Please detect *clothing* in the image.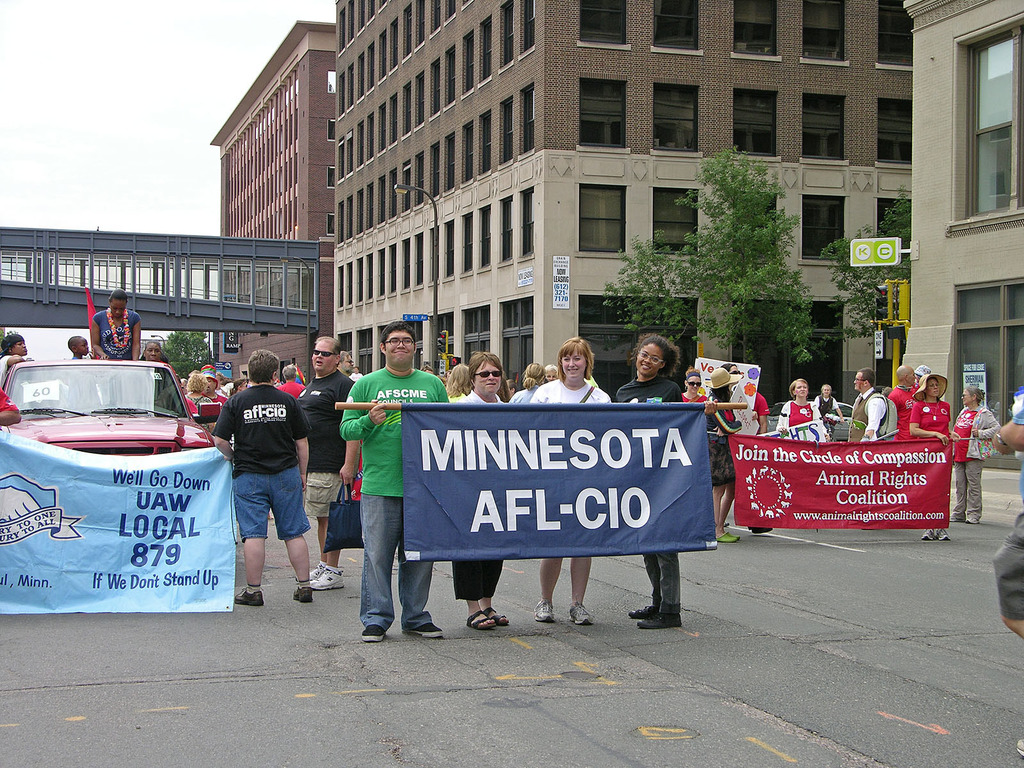
(612, 376, 685, 614).
